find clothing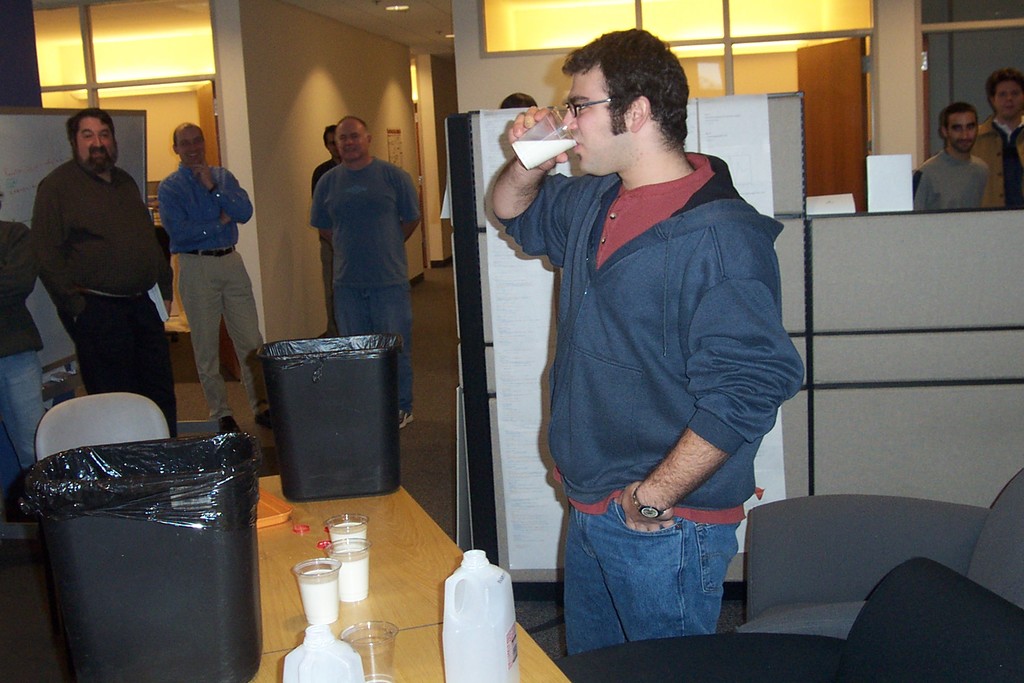
(909,150,985,217)
